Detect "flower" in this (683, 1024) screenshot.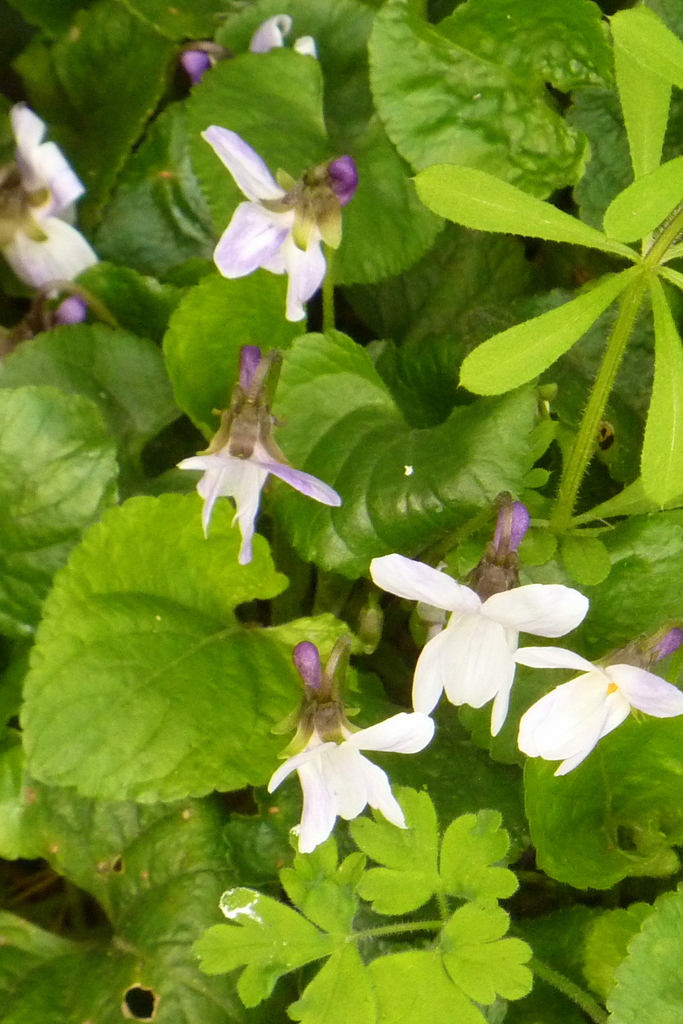
Detection: [x1=174, y1=337, x2=337, y2=569].
